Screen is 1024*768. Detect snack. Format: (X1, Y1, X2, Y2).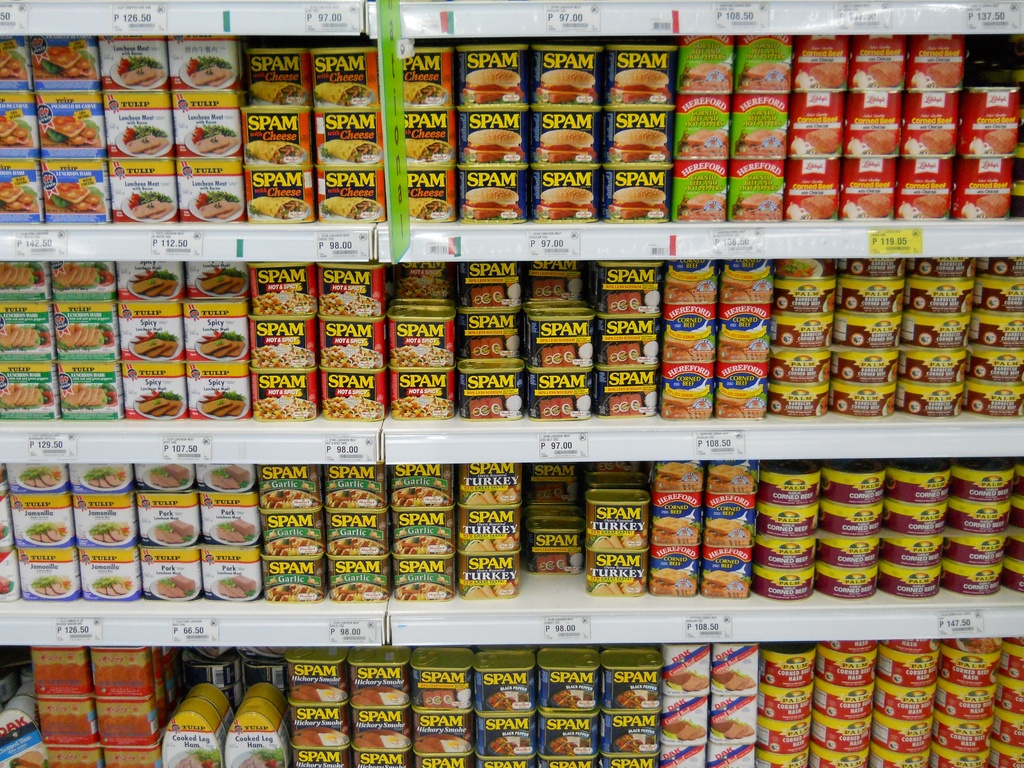
(331, 583, 388, 600).
